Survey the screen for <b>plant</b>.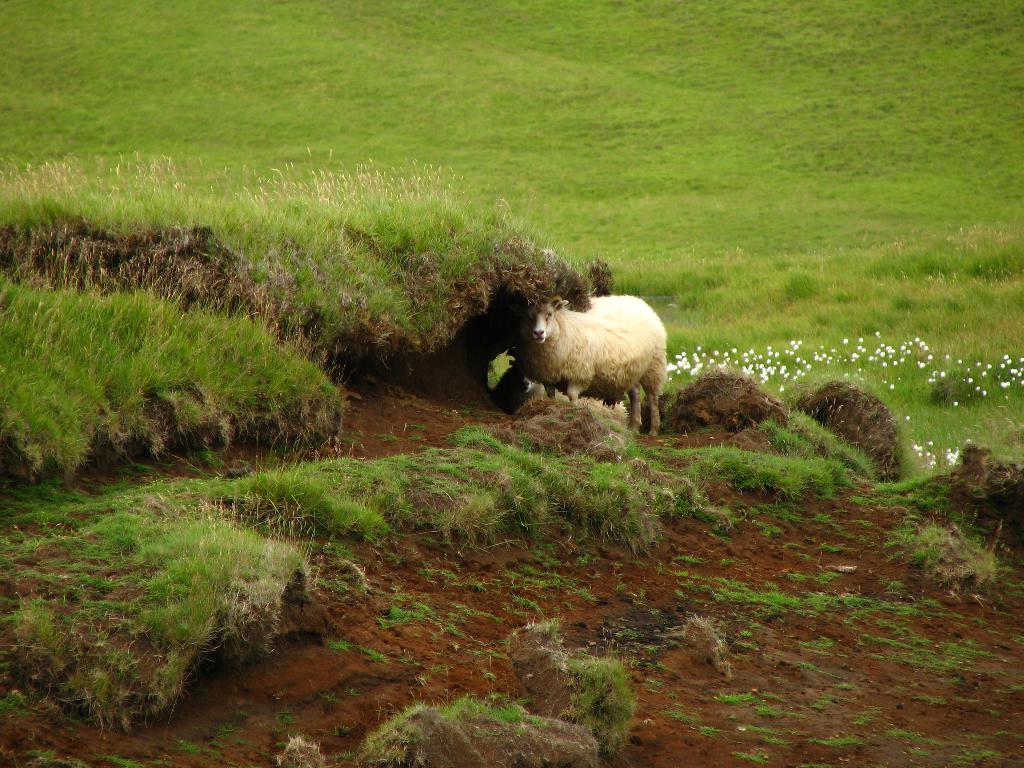
Survey found: 800, 592, 887, 616.
